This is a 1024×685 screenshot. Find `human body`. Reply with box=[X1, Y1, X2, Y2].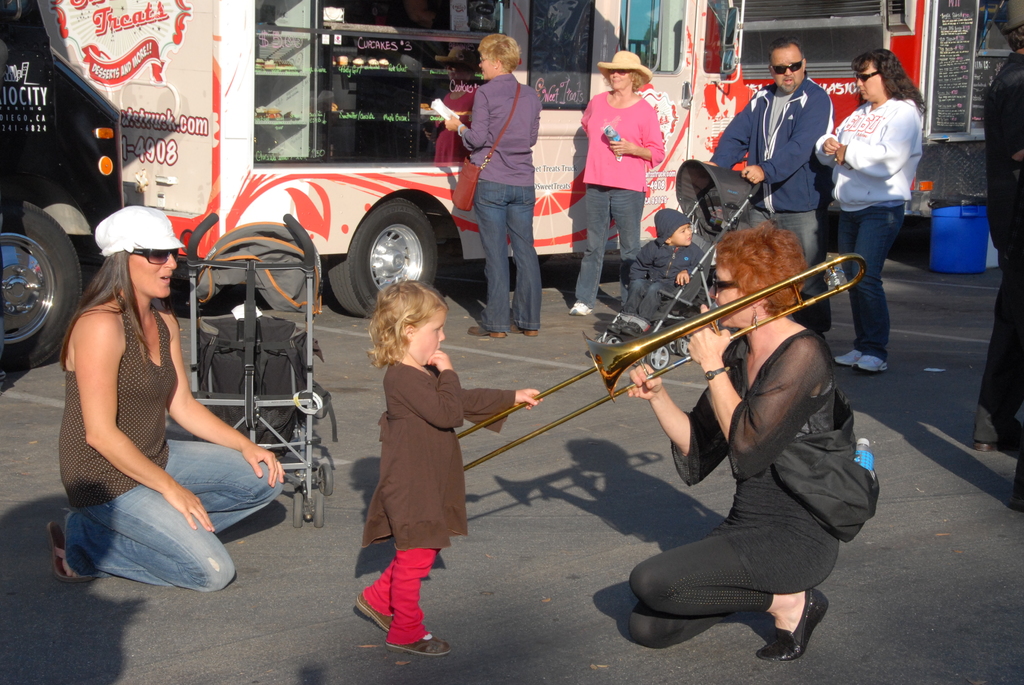
box=[811, 89, 925, 374].
